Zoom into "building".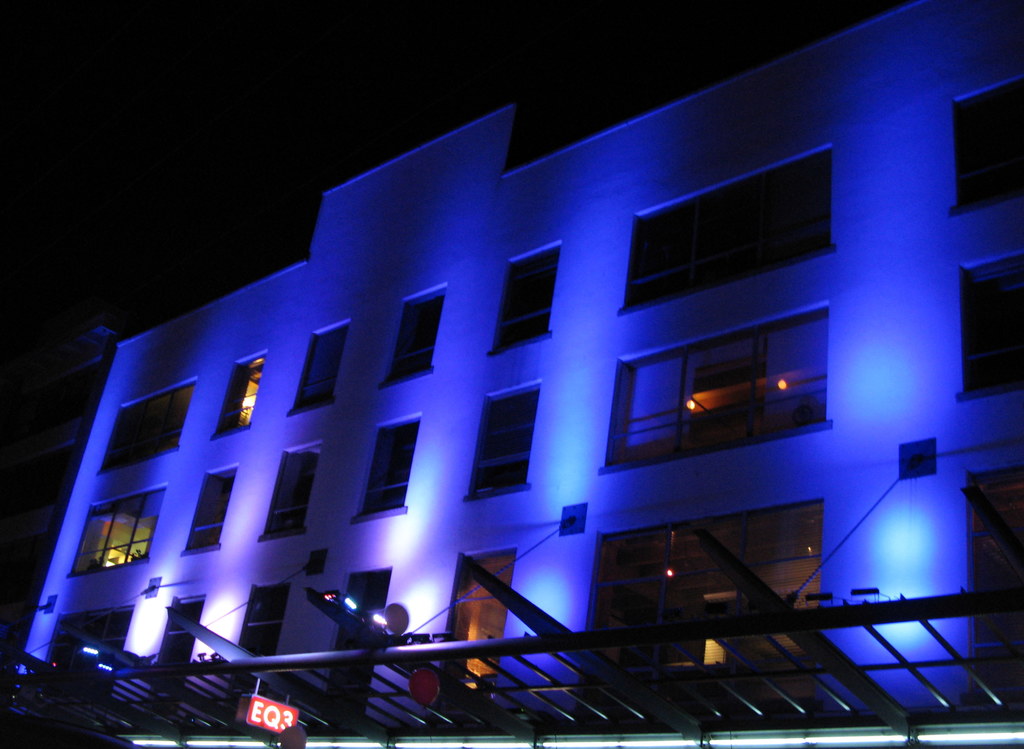
Zoom target: (0,0,1023,748).
